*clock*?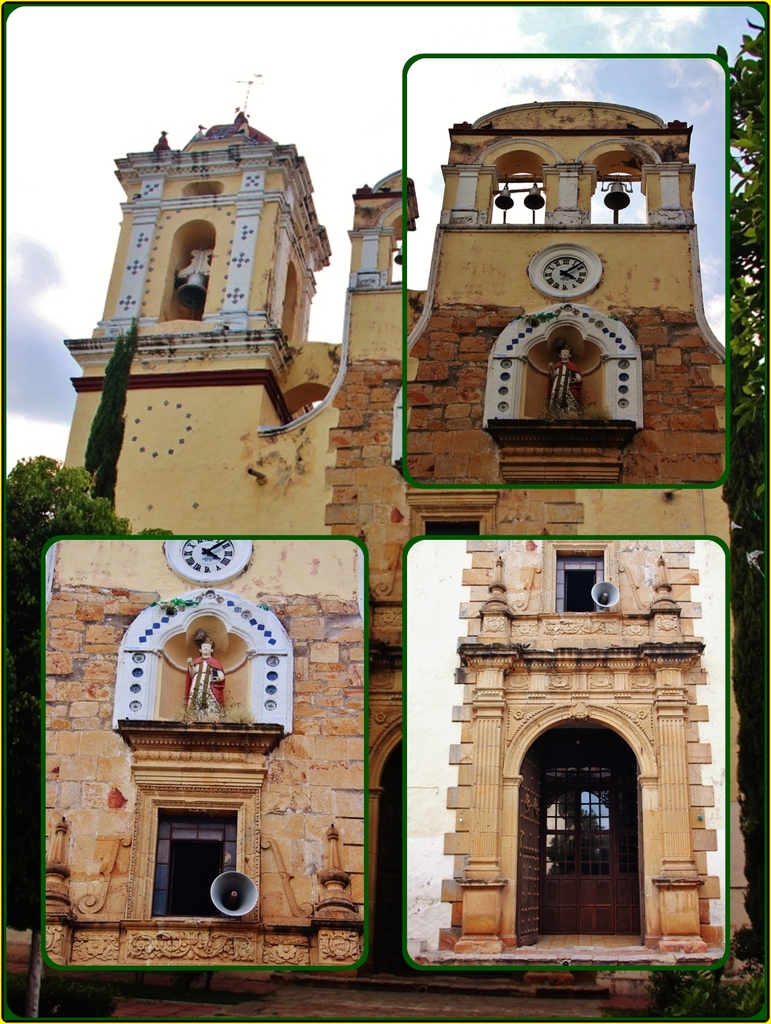
x1=528 y1=244 x2=609 y2=301
